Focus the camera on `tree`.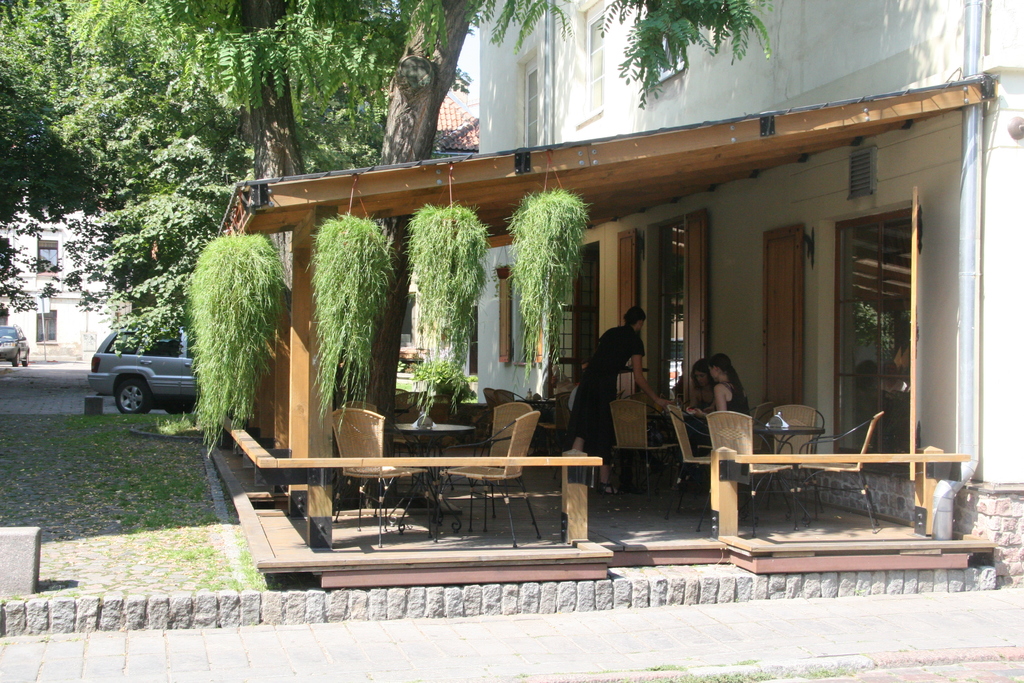
Focus region: region(0, 0, 775, 448).
